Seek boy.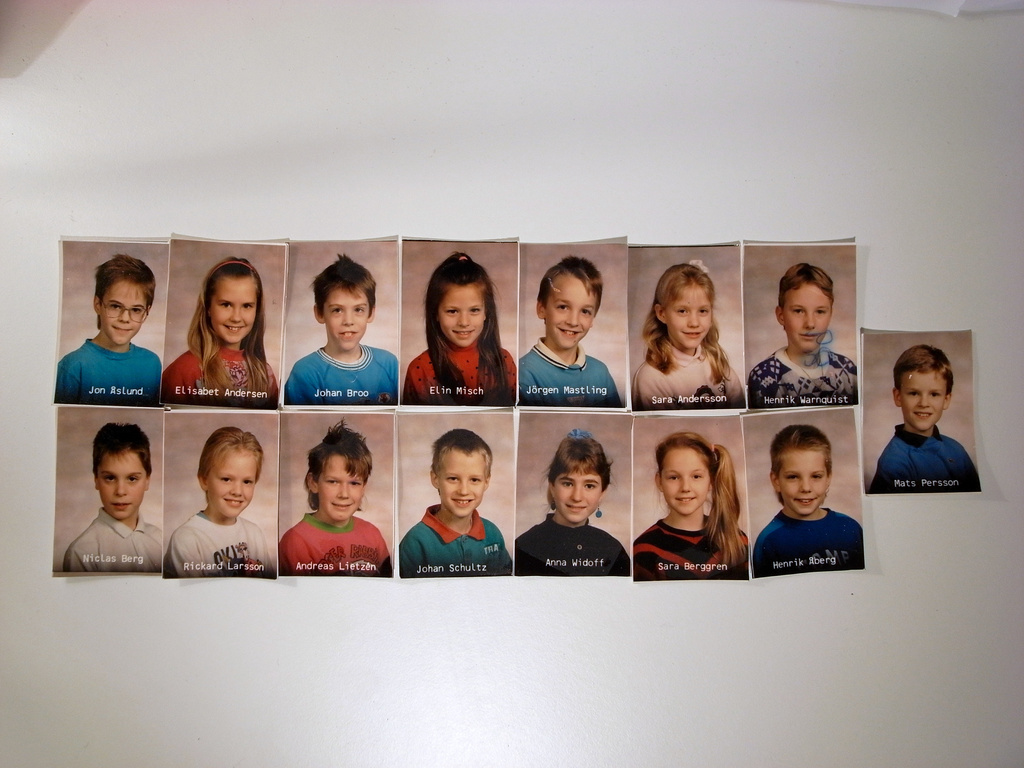
rect(742, 422, 868, 585).
